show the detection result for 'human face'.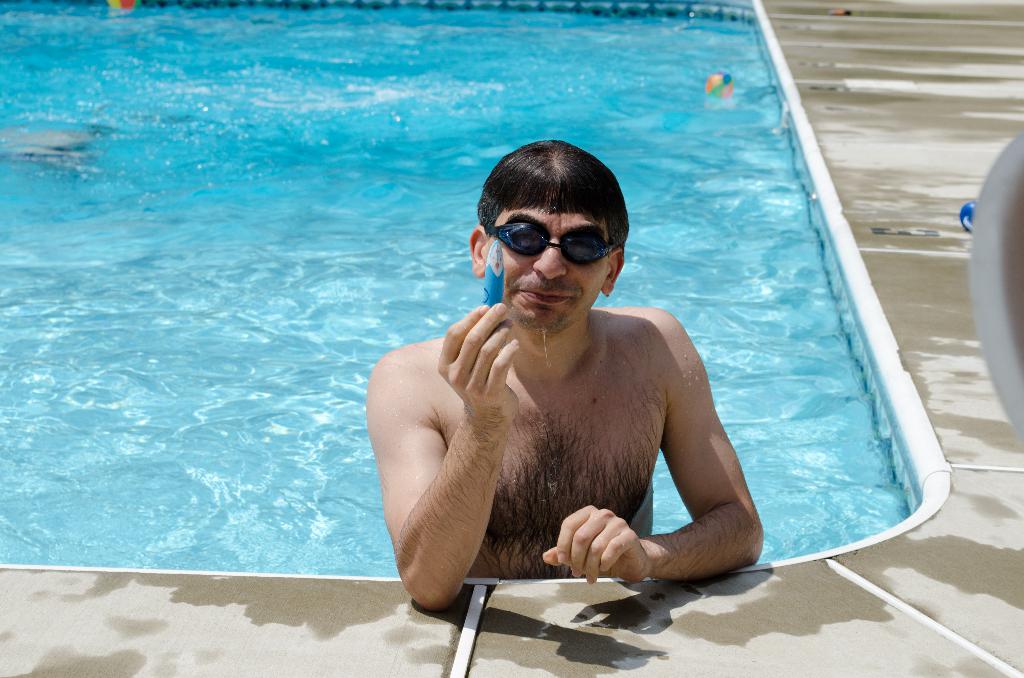
[left=487, top=210, right=610, bottom=330].
